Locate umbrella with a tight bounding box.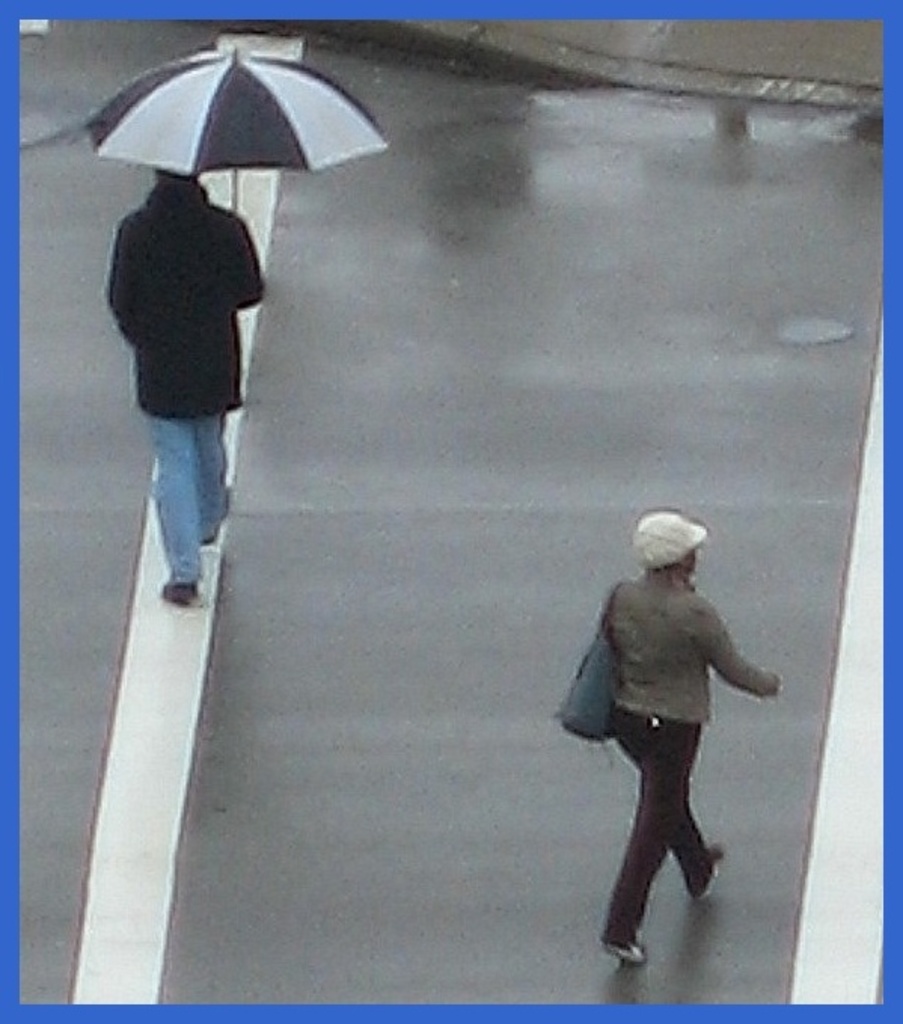
[78,41,421,360].
